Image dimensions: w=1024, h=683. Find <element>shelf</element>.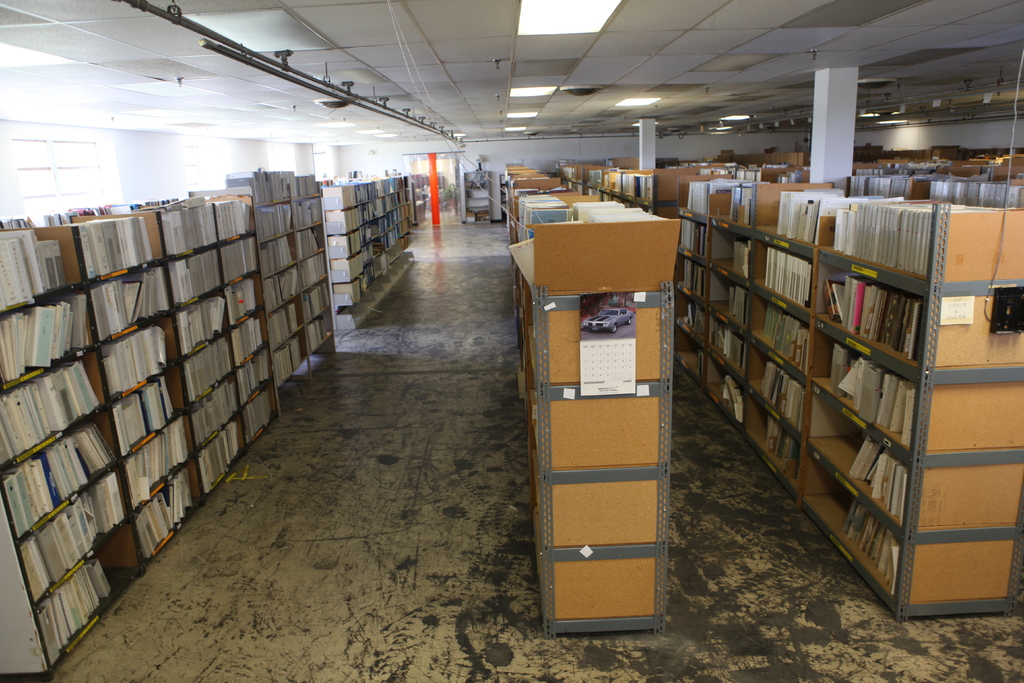
<bbox>334, 164, 424, 319</bbox>.
